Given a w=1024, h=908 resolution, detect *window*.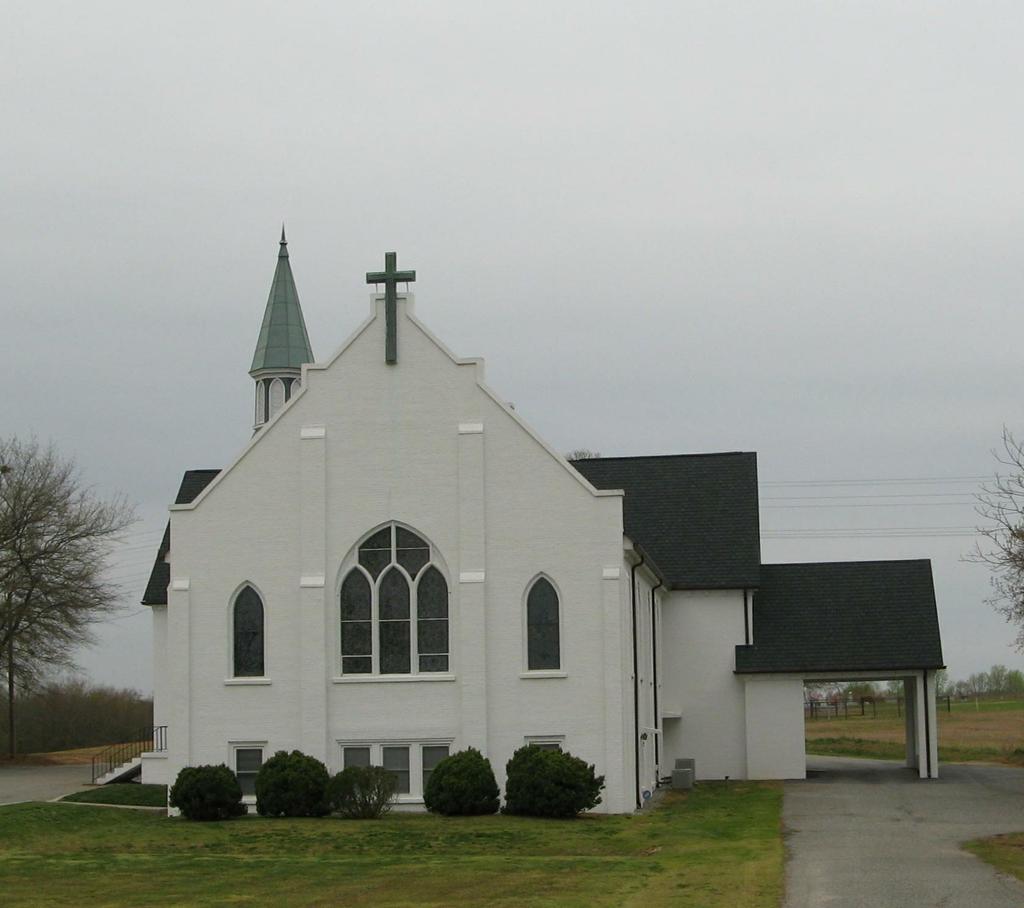
bbox=[223, 575, 269, 684].
